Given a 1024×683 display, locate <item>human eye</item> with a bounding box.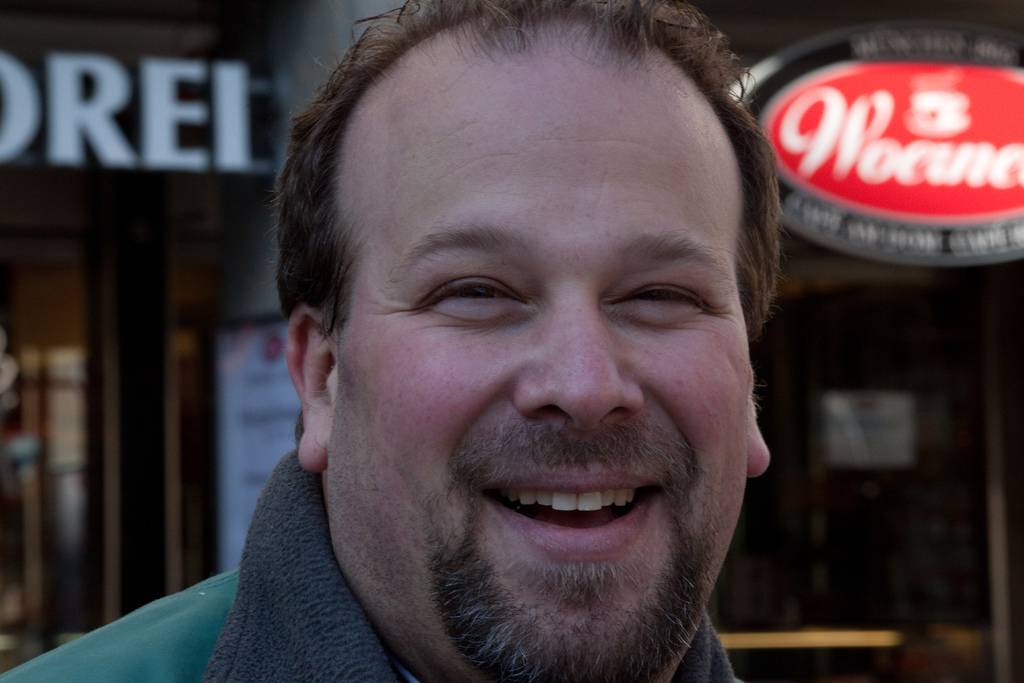
Located: left=405, top=266, right=530, bottom=325.
